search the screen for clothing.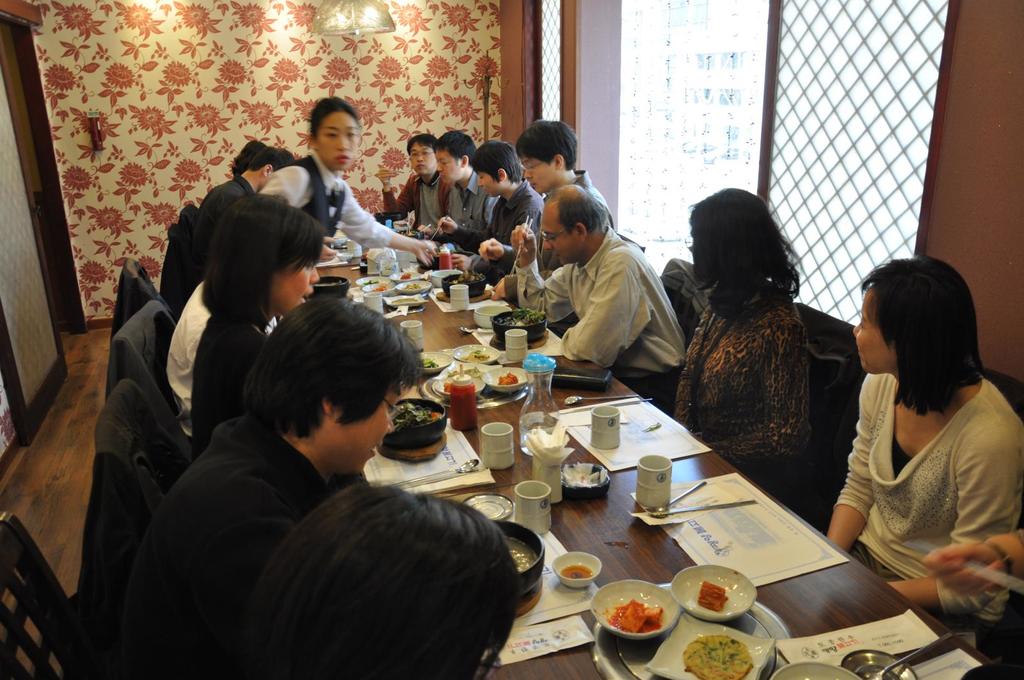
Found at l=130, t=415, r=329, b=675.
